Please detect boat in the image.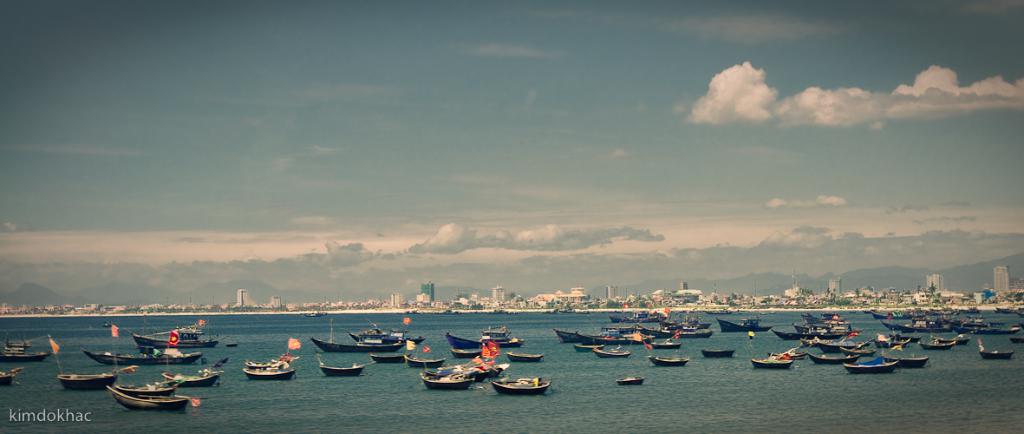
bbox(1008, 333, 1022, 343).
